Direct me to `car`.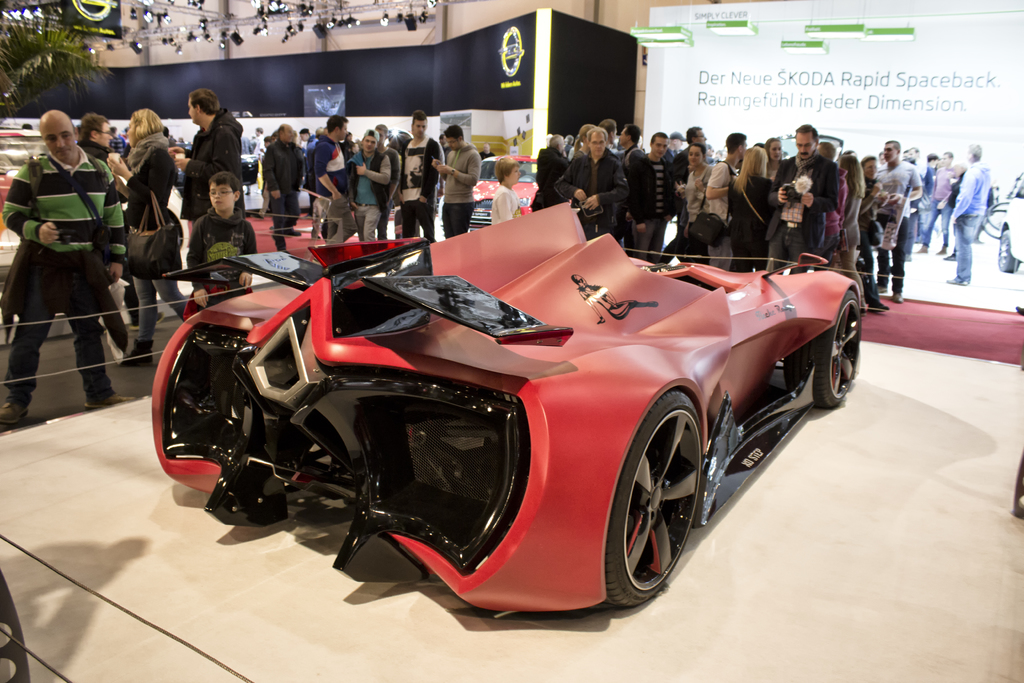
Direction: box(147, 199, 865, 607).
